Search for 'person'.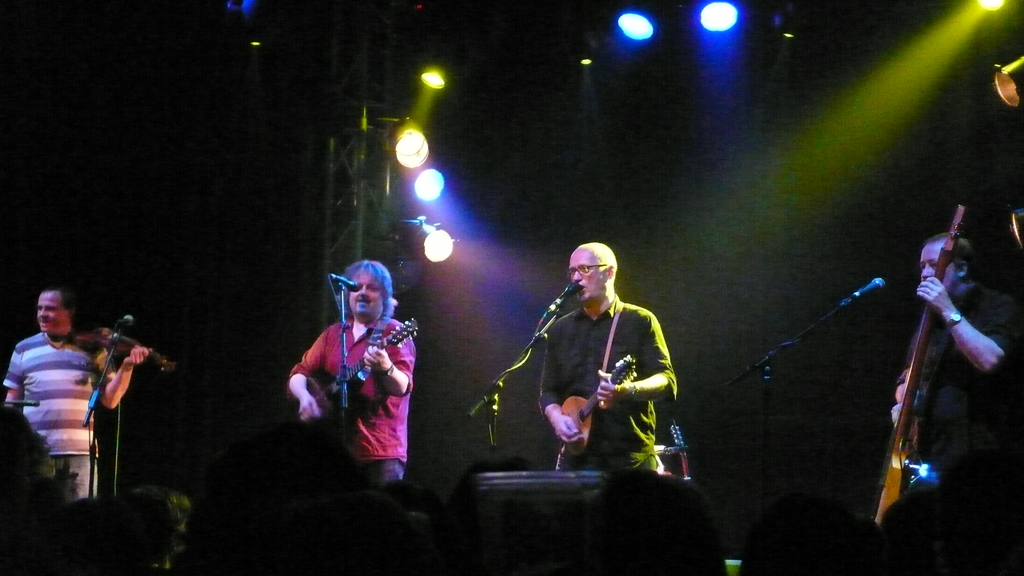
Found at (532, 239, 681, 474).
